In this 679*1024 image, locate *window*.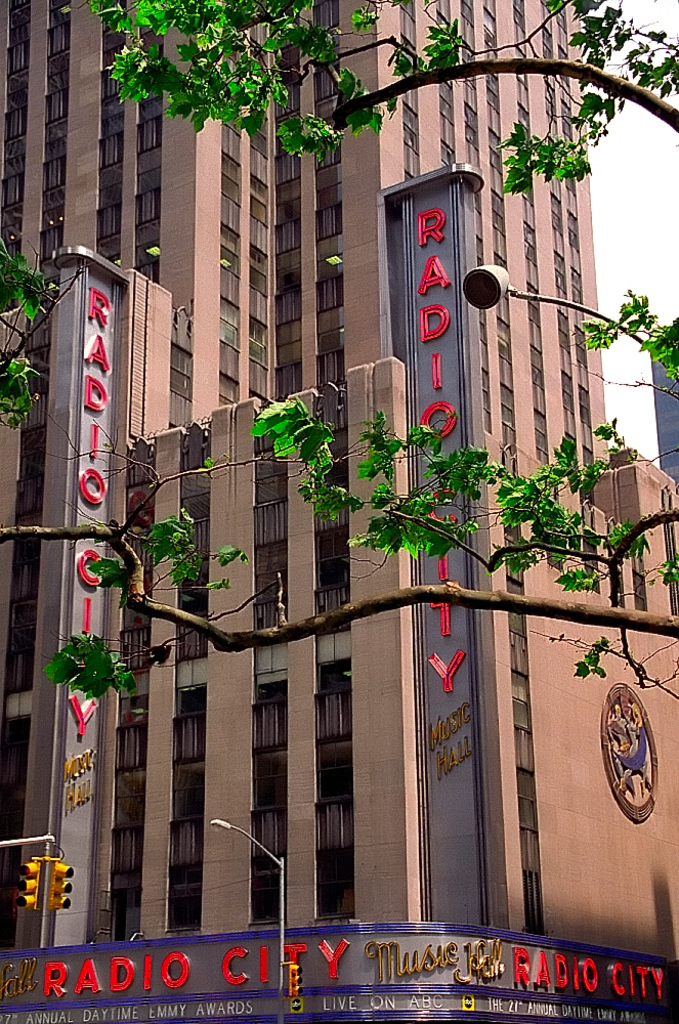
Bounding box: pyautogui.locateOnScreen(13, 475, 38, 514).
